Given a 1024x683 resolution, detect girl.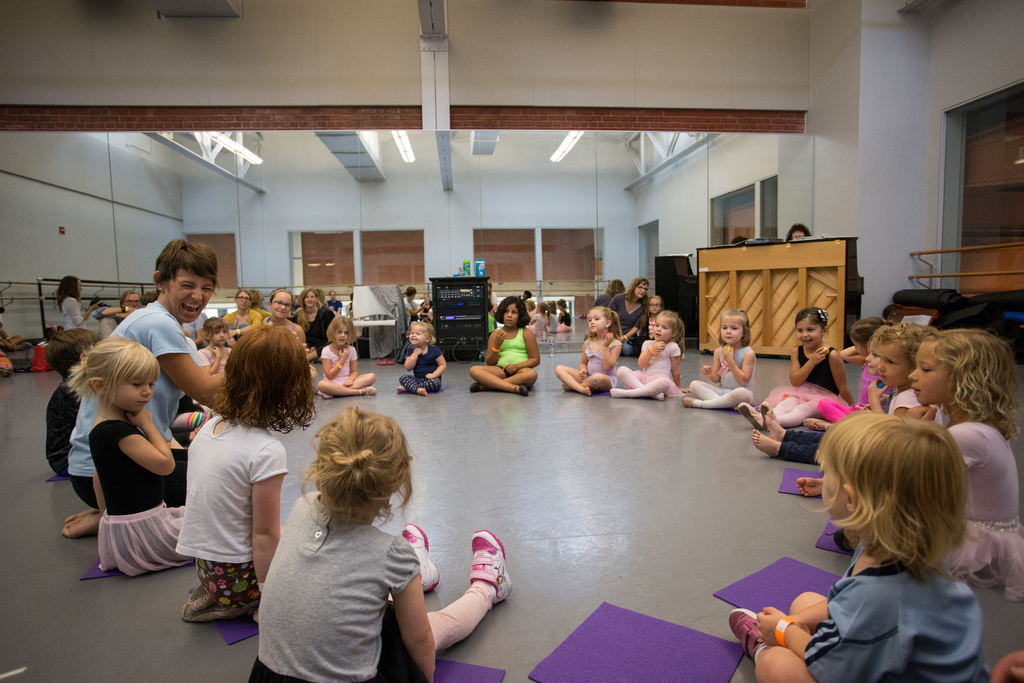
bbox=(198, 314, 235, 375).
